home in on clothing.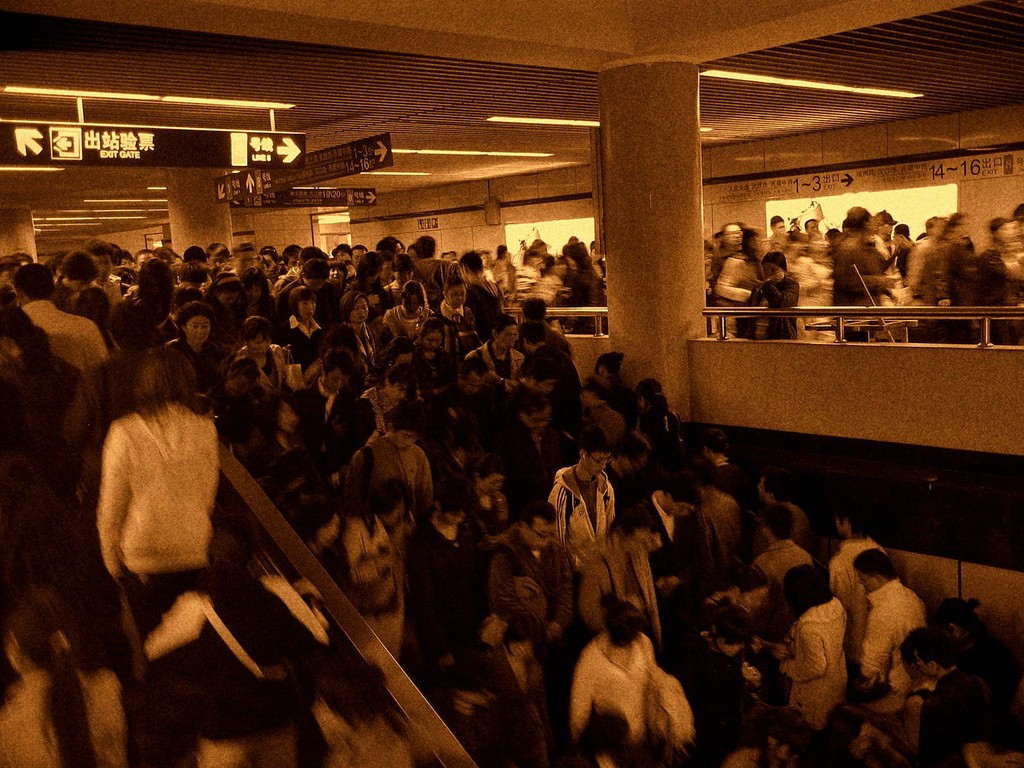
Homed in at x1=294 y1=383 x2=344 y2=477.
